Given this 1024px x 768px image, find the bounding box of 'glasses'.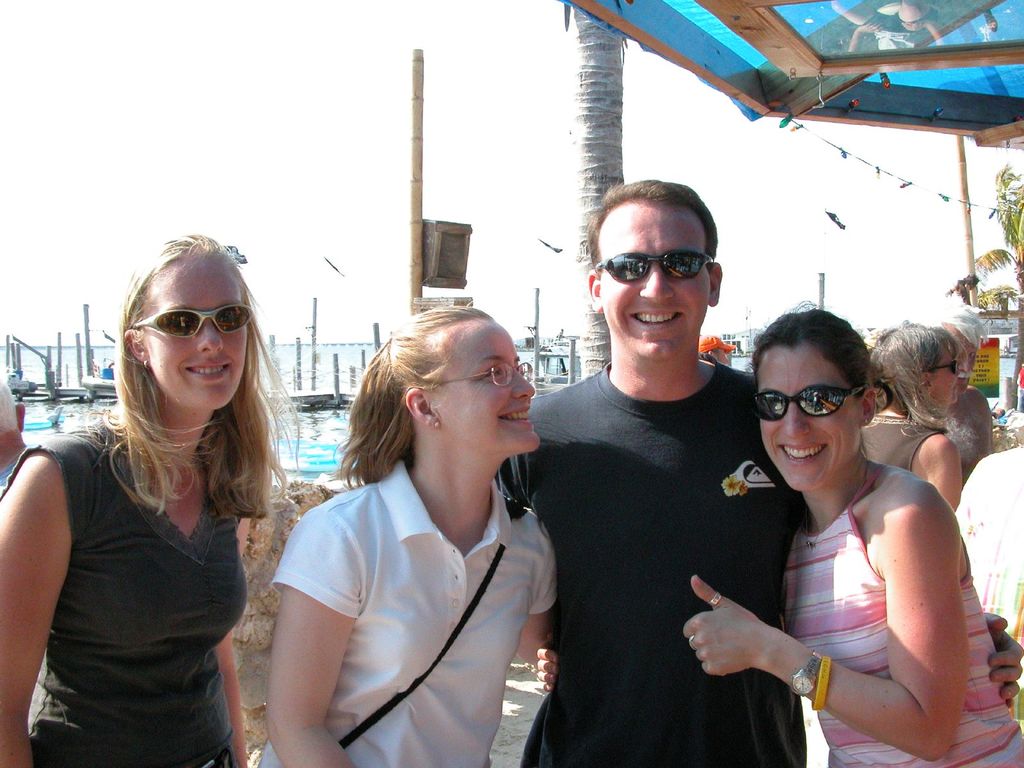
746/382/868/426.
